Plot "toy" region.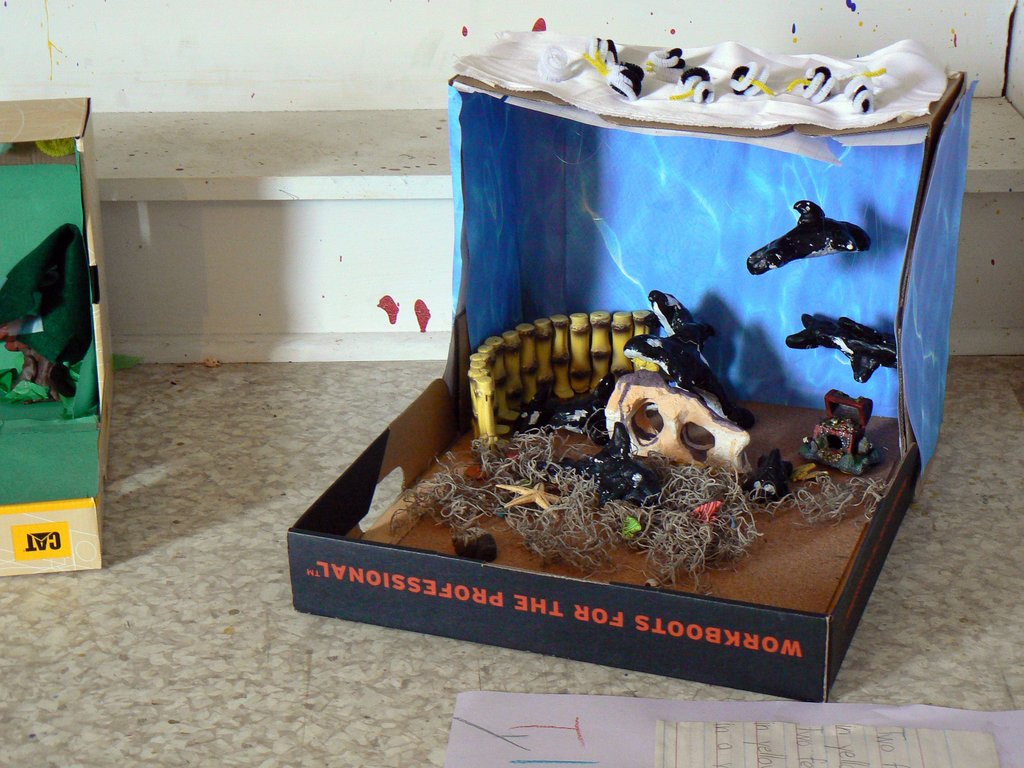
Plotted at <region>448, 531, 499, 564</region>.
